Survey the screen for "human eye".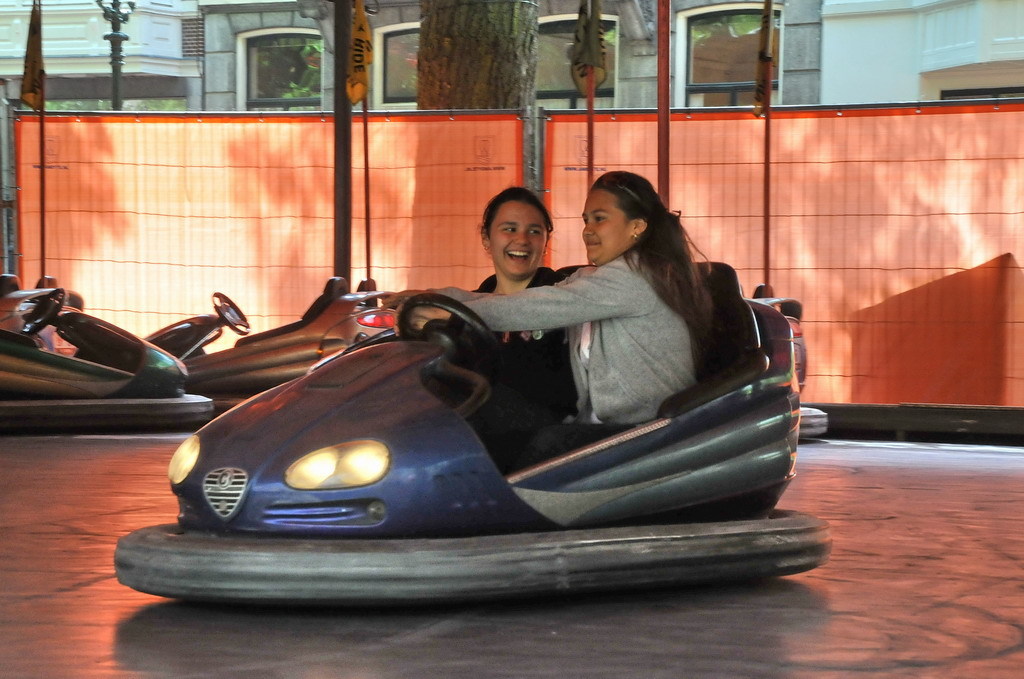
Survey found: {"x1": 497, "y1": 223, "x2": 514, "y2": 237}.
